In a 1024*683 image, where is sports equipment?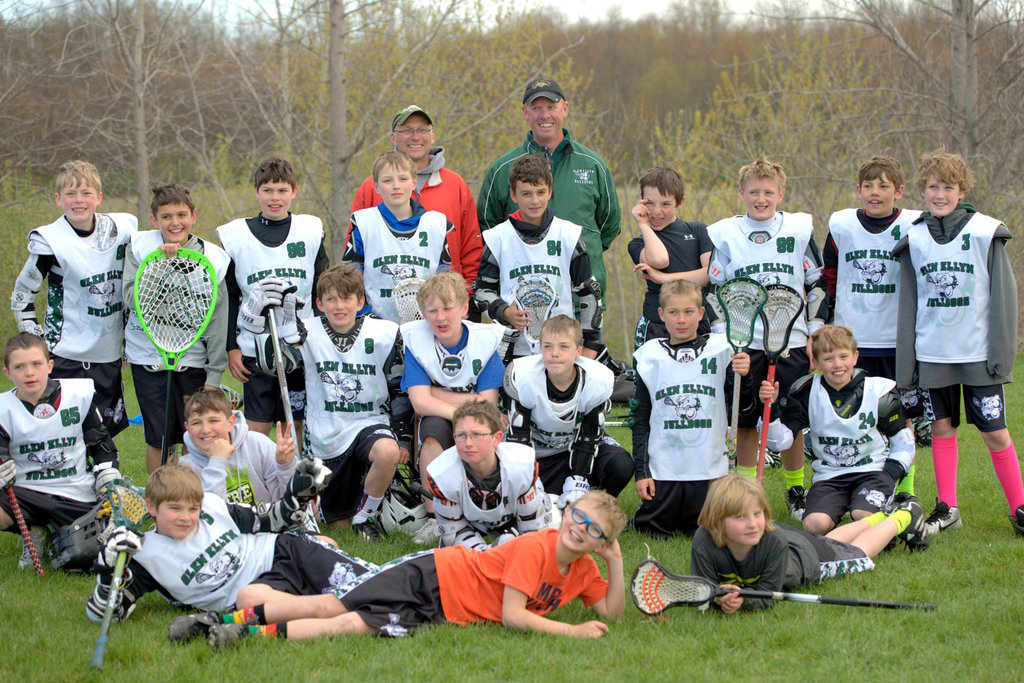
bbox=(268, 280, 315, 354).
